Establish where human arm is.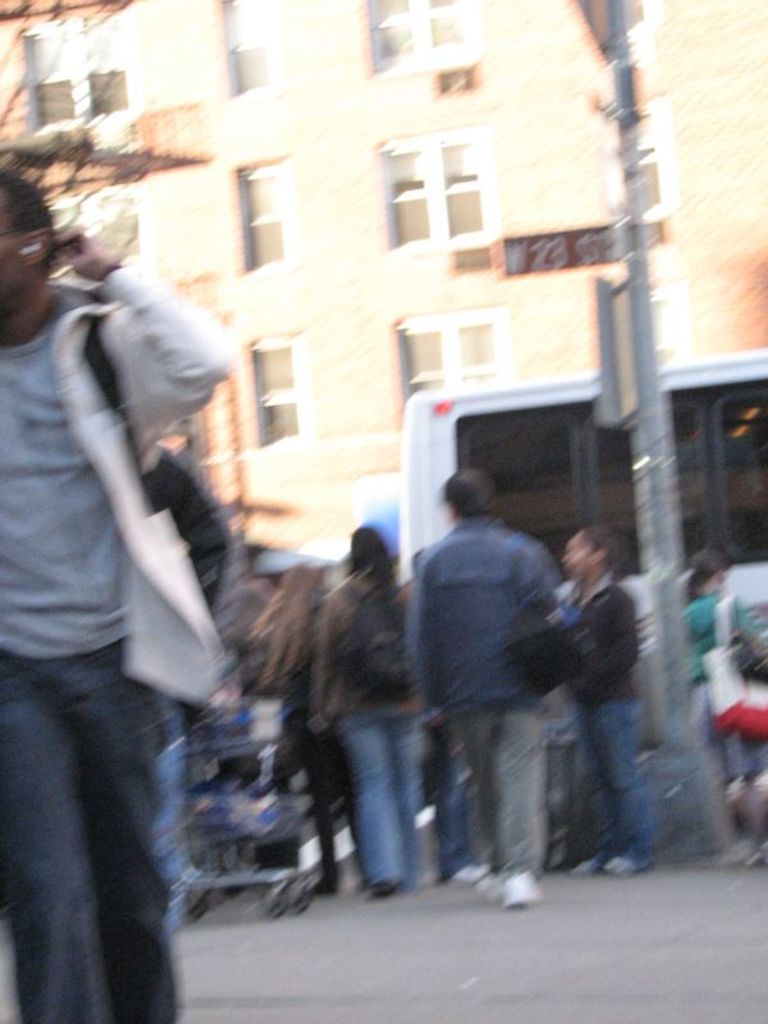
Established at <bbox>736, 595, 762, 645</bbox>.
